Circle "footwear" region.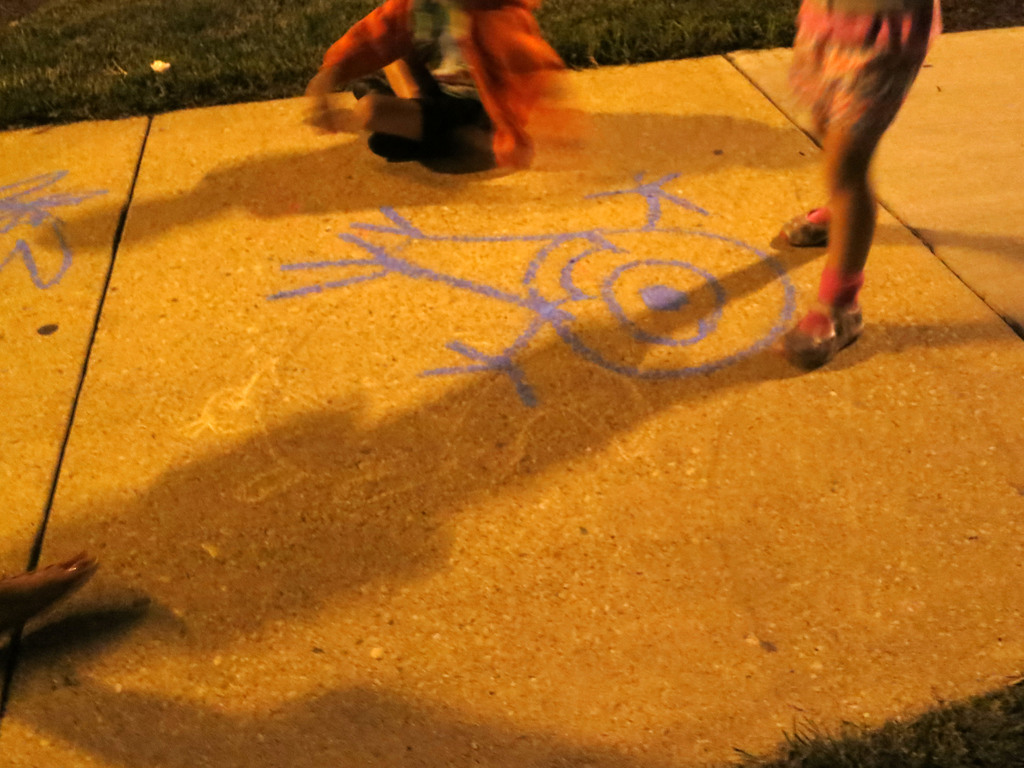
Region: {"x1": 778, "y1": 200, "x2": 833, "y2": 244}.
